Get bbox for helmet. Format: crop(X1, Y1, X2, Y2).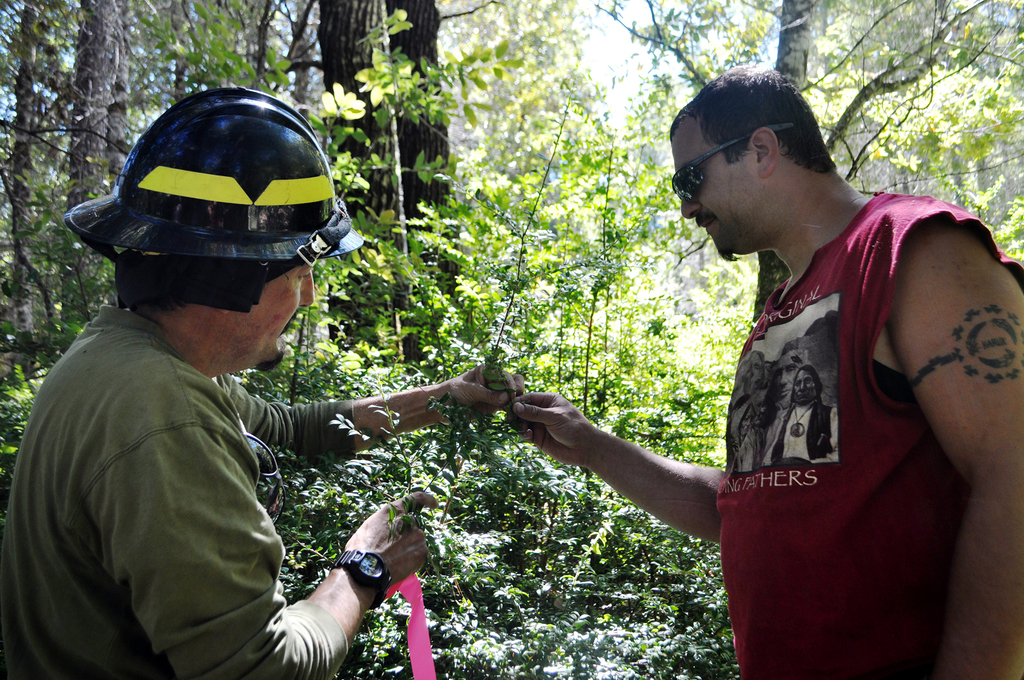
crop(86, 104, 344, 352).
